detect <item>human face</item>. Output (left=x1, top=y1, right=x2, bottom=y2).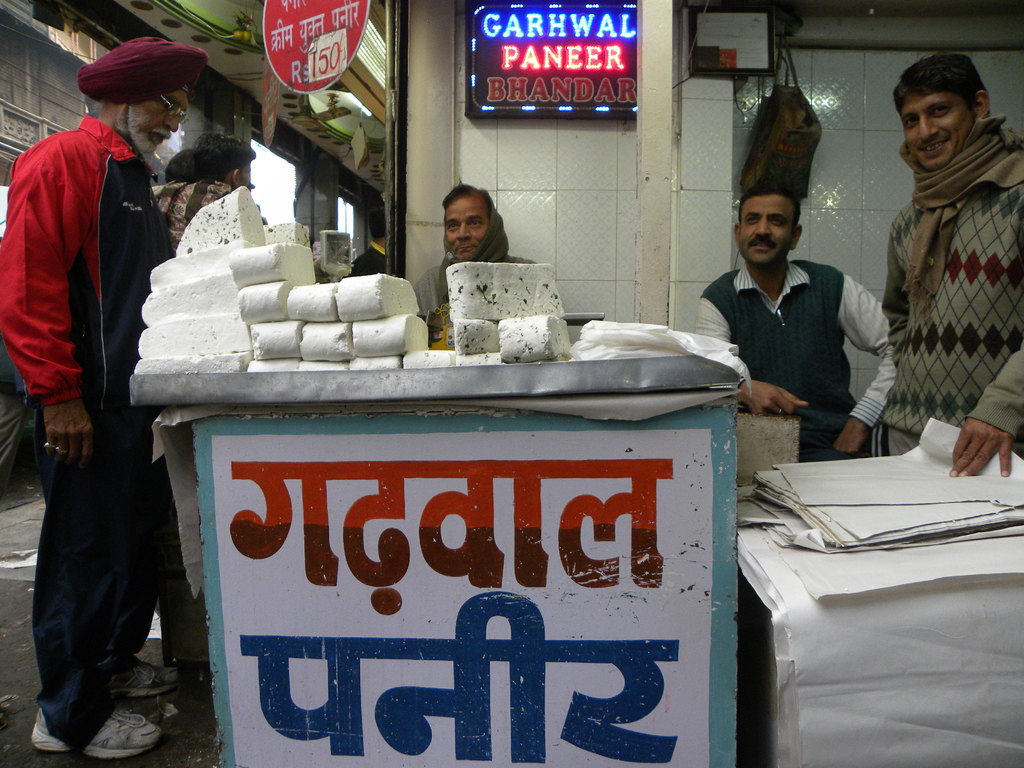
(left=904, top=92, right=973, bottom=164).
